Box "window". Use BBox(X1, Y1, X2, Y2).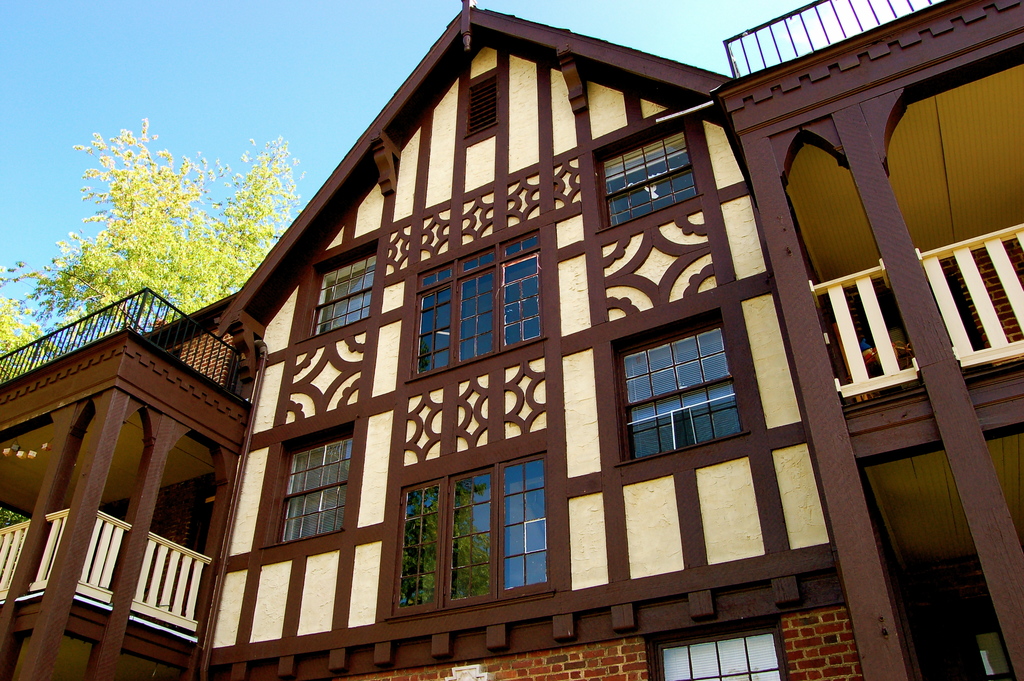
BBox(641, 616, 790, 680).
